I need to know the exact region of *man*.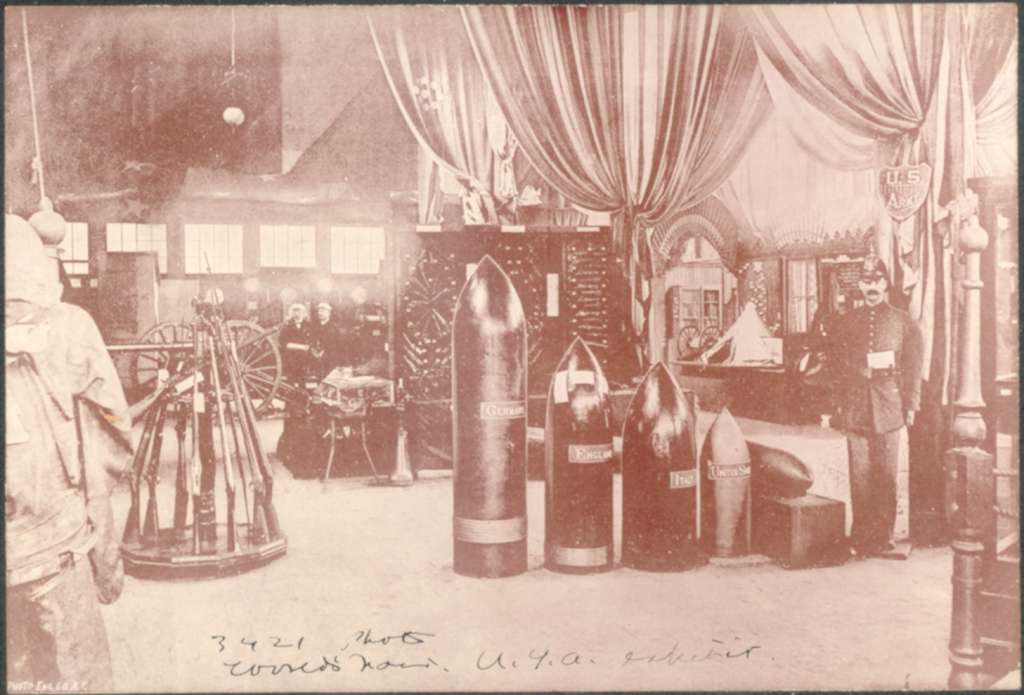
Region: [x1=275, y1=302, x2=306, y2=384].
